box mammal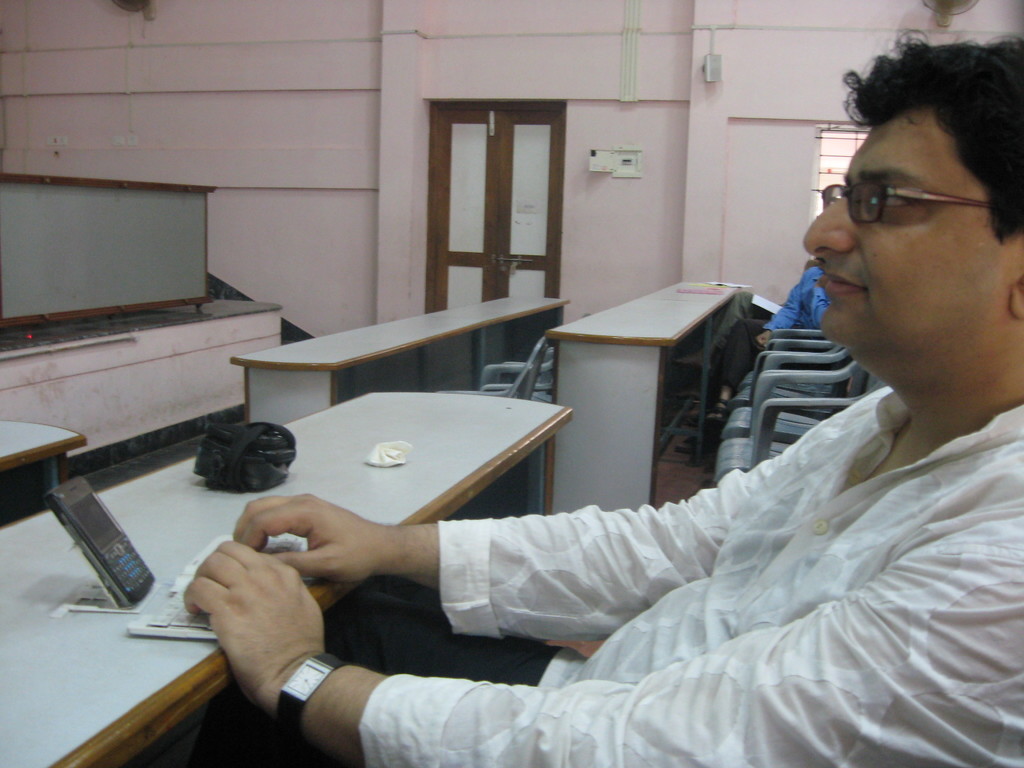
(x1=150, y1=9, x2=1023, y2=767)
